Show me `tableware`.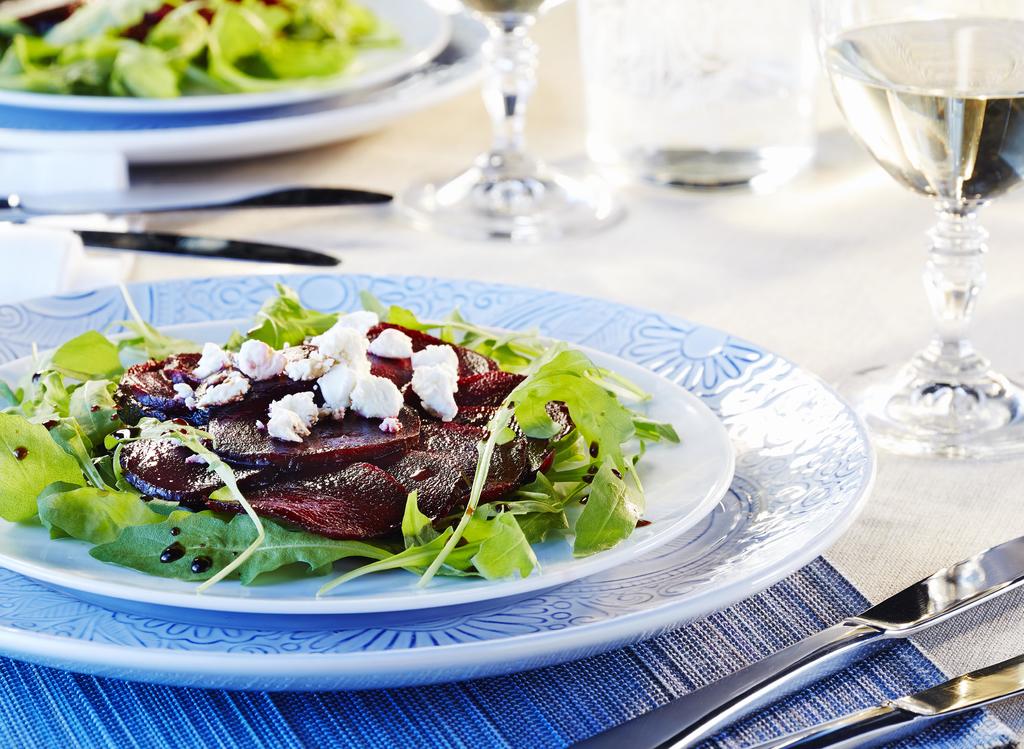
`tableware` is here: bbox(815, 0, 1023, 506).
